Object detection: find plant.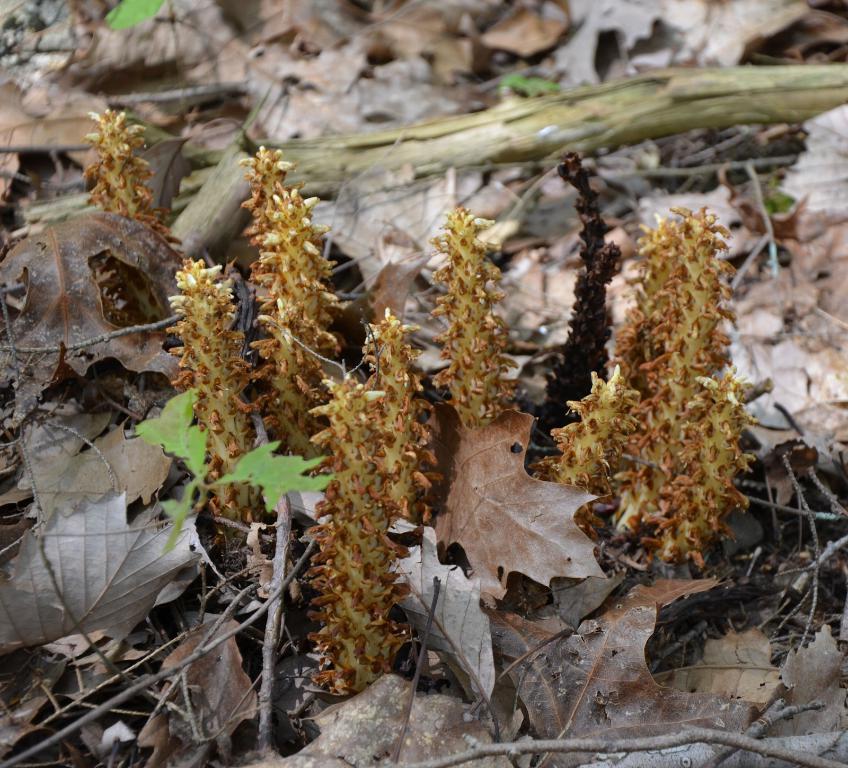
bbox=[306, 368, 407, 695].
